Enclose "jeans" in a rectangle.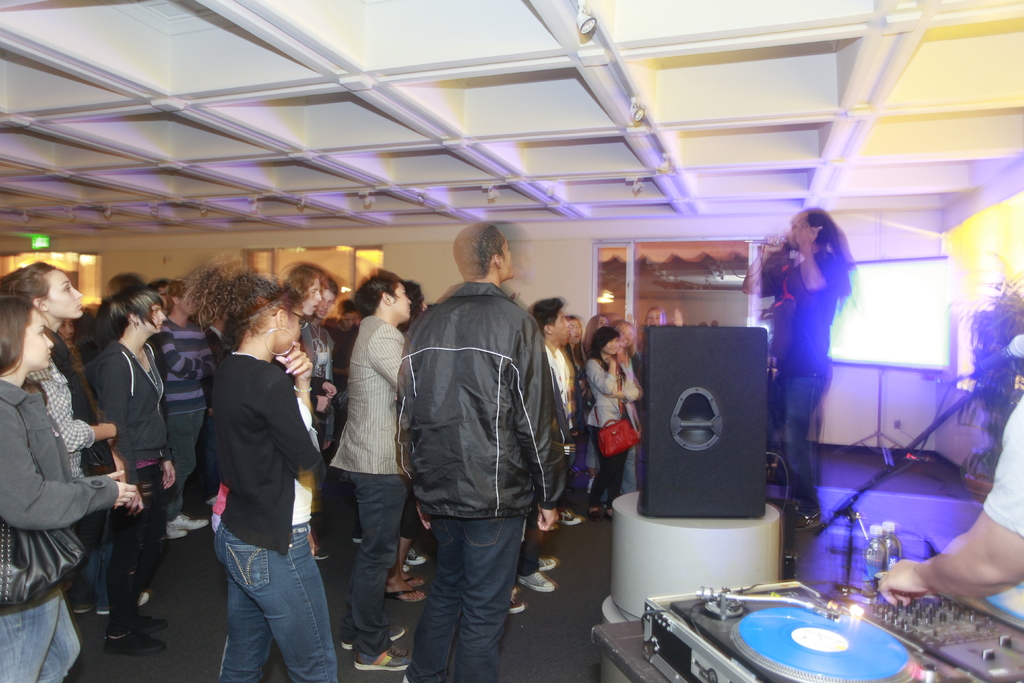
{"left": 403, "top": 514, "right": 531, "bottom": 682}.
